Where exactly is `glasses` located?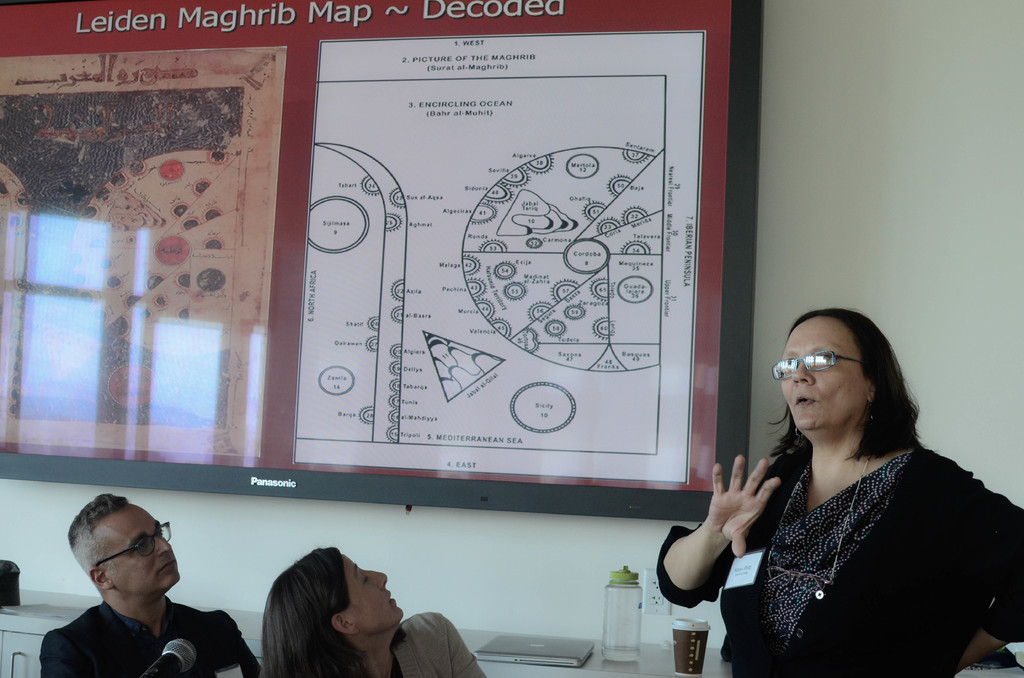
Its bounding box is (left=771, top=349, right=869, bottom=382).
